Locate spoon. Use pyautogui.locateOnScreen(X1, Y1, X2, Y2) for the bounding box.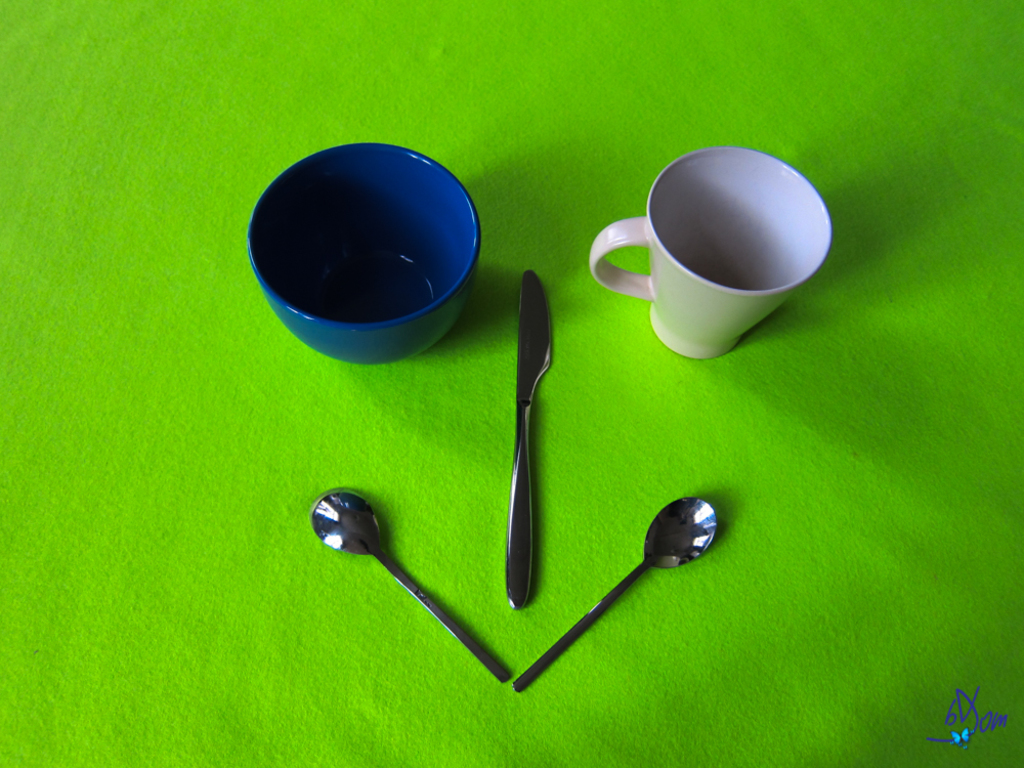
pyautogui.locateOnScreen(509, 499, 721, 693).
